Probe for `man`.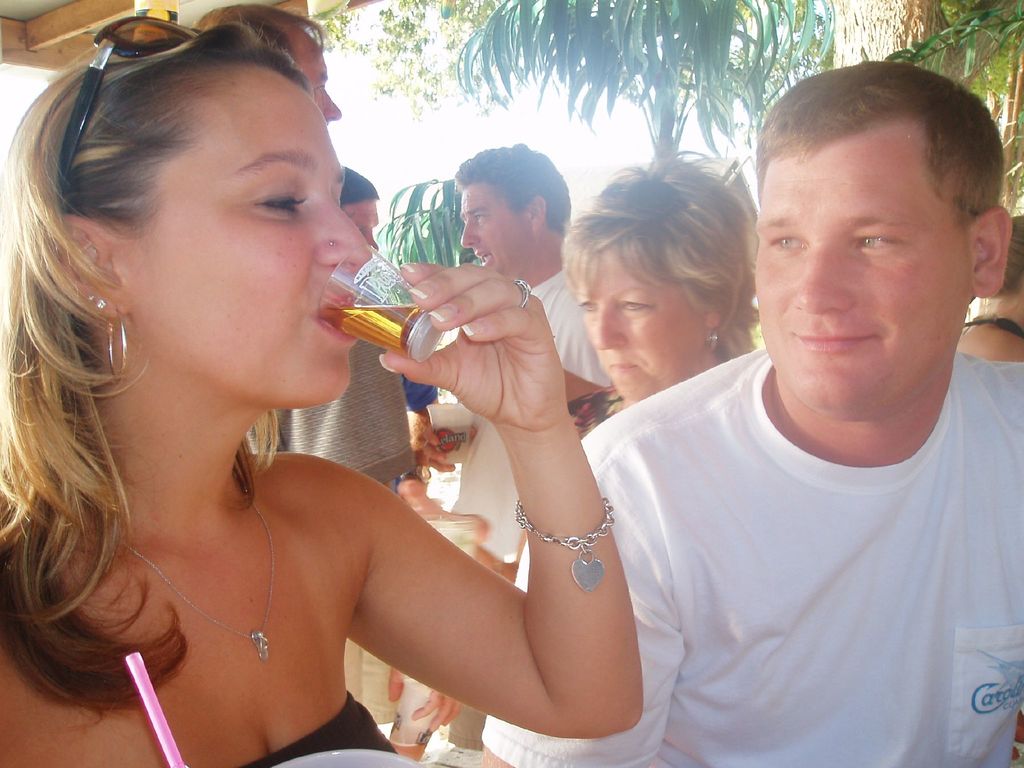
Probe result: box=[529, 65, 1023, 758].
